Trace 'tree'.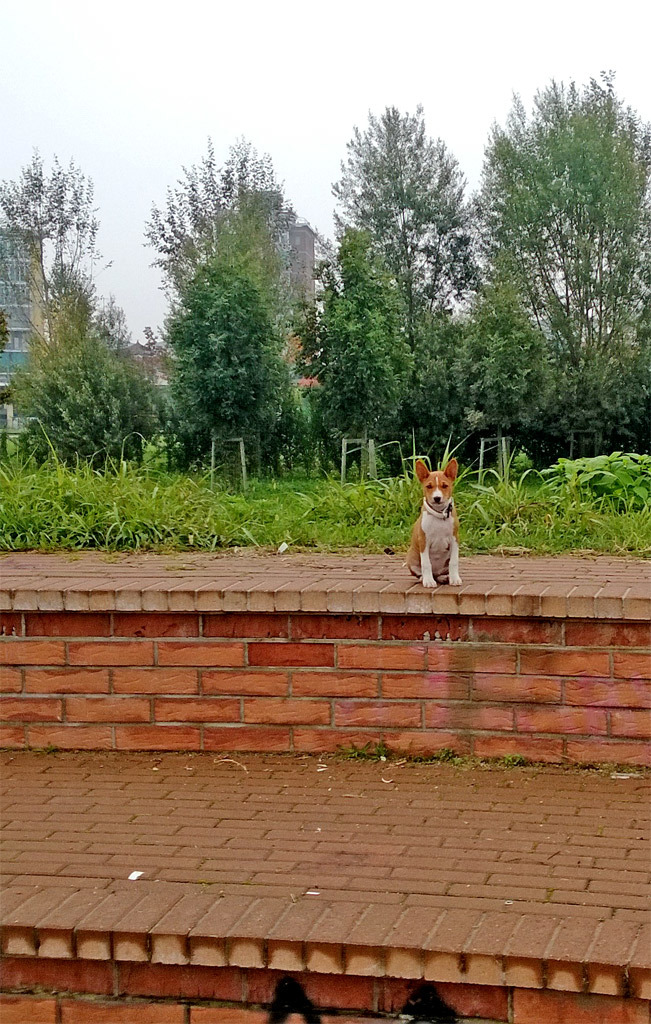
Traced to left=0, top=277, right=174, bottom=483.
